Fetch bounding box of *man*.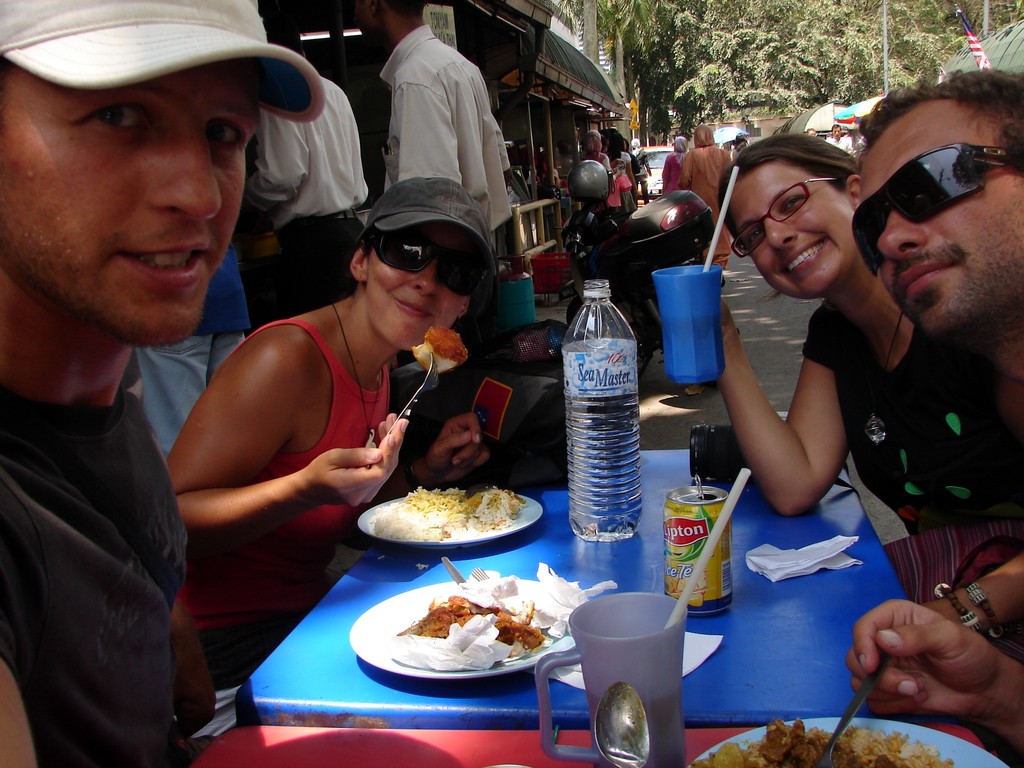
Bbox: (349,0,509,362).
